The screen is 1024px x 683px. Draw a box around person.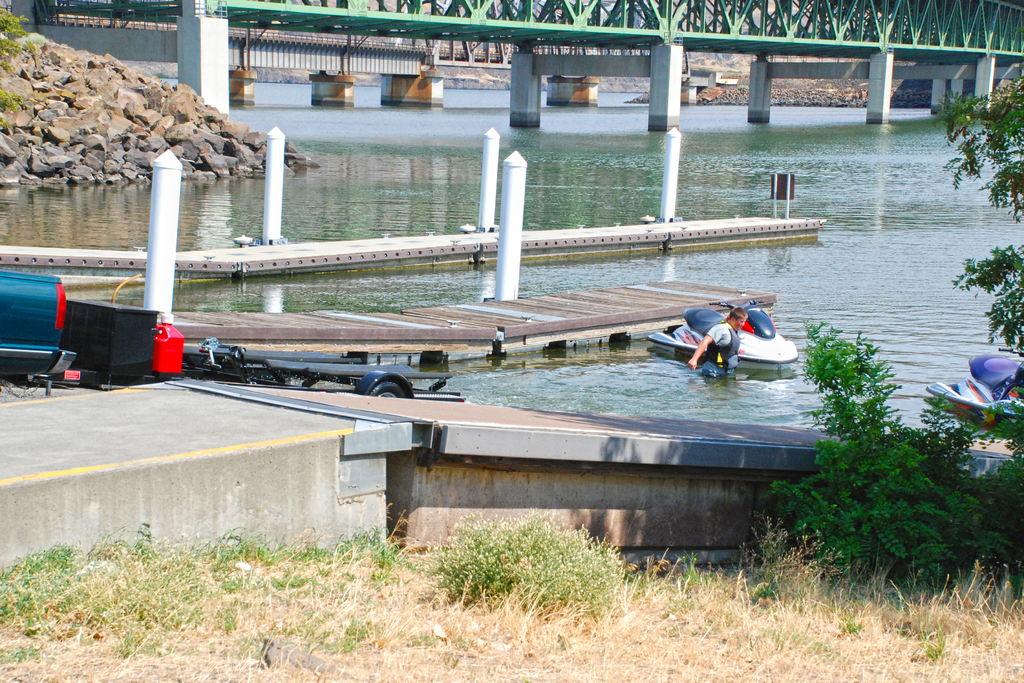
(683, 302, 748, 381).
